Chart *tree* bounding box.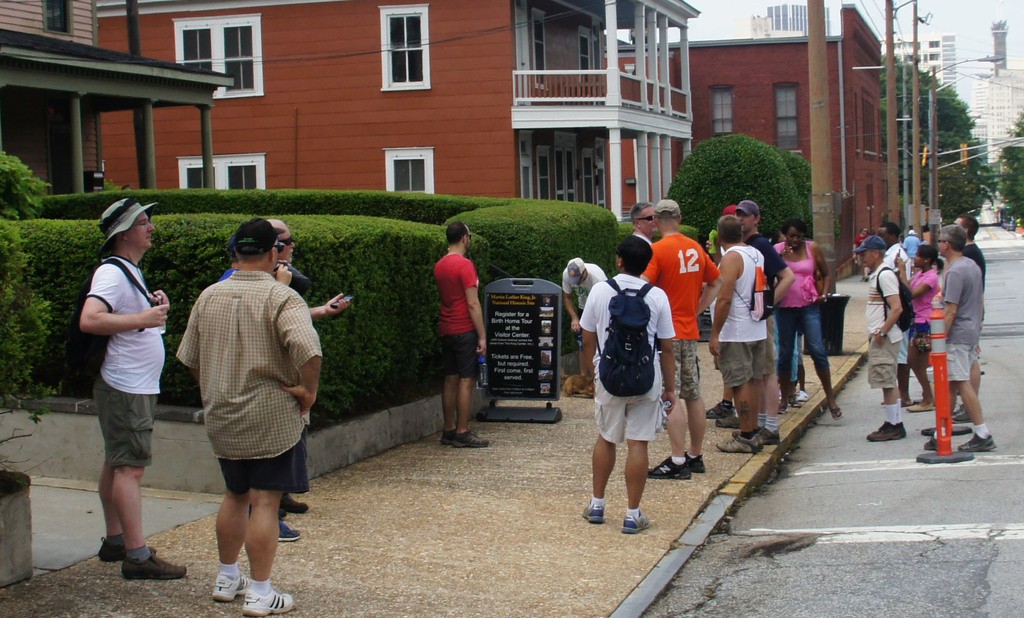
Charted: <bbox>876, 67, 1004, 277</bbox>.
